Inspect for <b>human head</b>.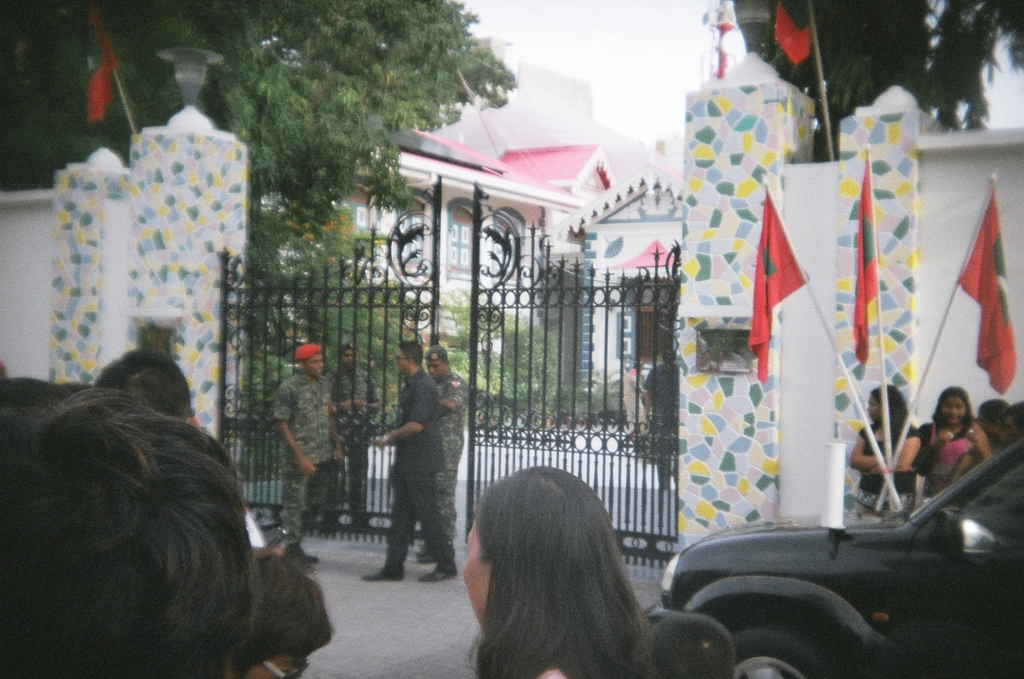
Inspection: l=975, t=401, r=1008, b=436.
